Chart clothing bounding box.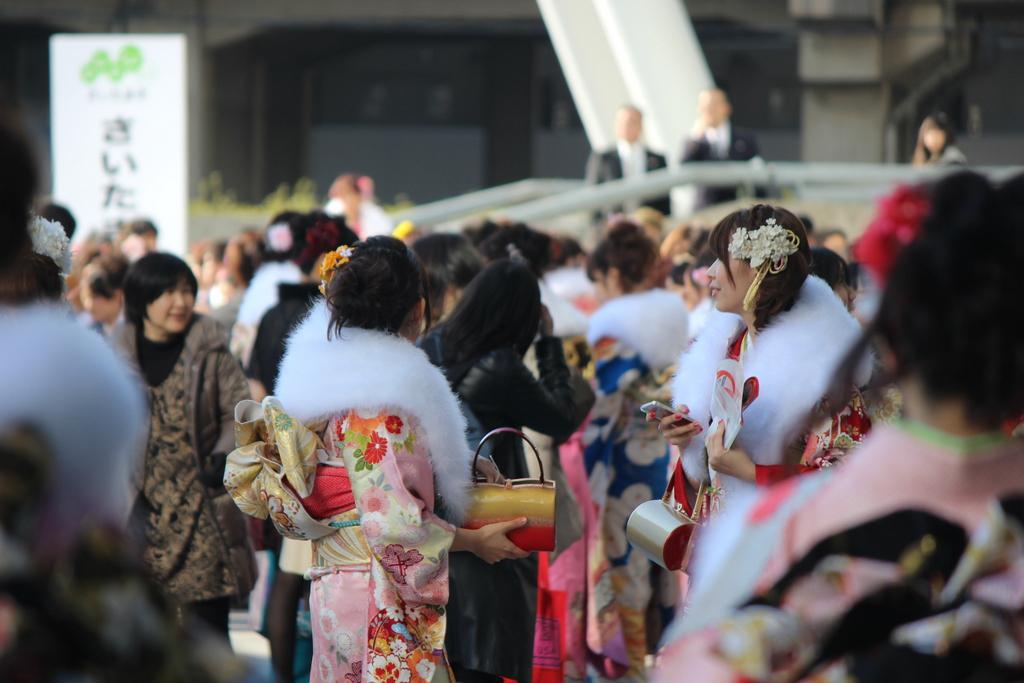
Charted: select_region(678, 119, 758, 211).
